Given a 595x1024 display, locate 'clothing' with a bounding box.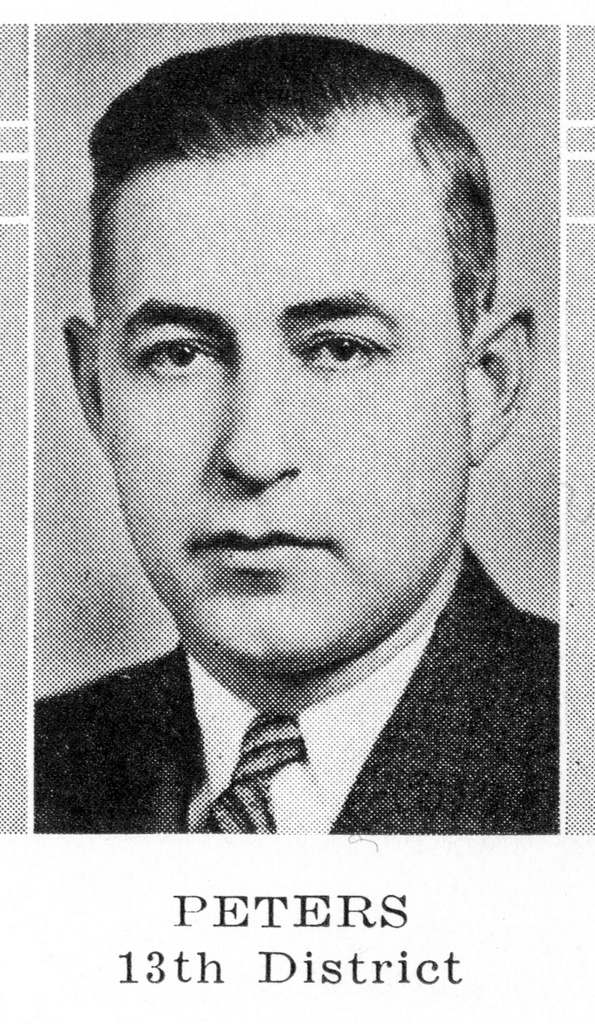
Located: 40 607 568 845.
